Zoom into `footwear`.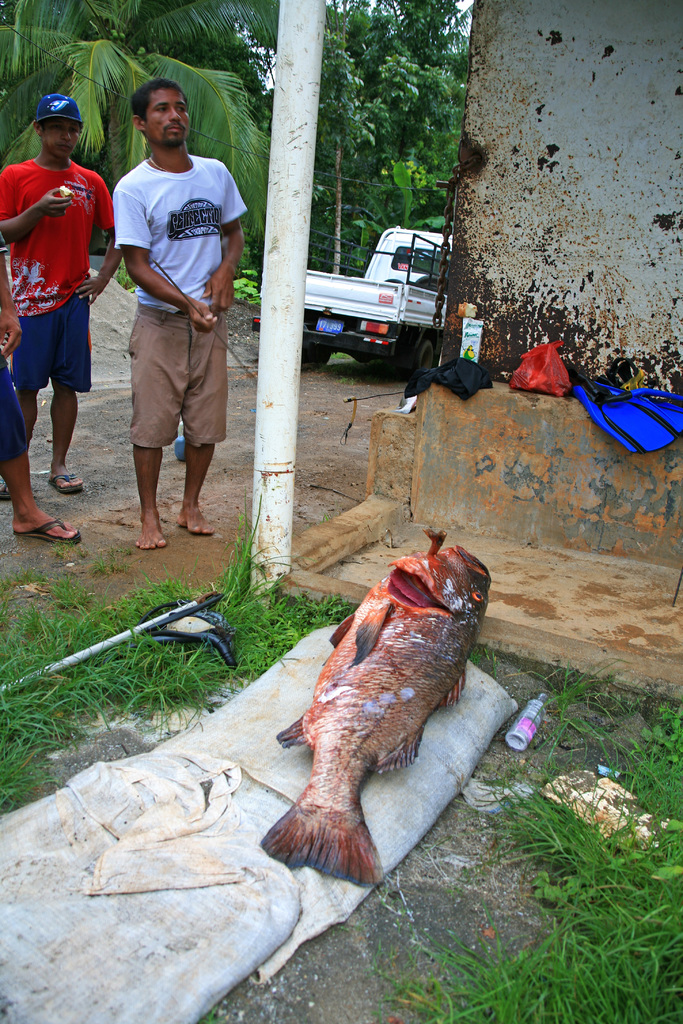
Zoom target: {"left": 14, "top": 490, "right": 79, "bottom": 556}.
